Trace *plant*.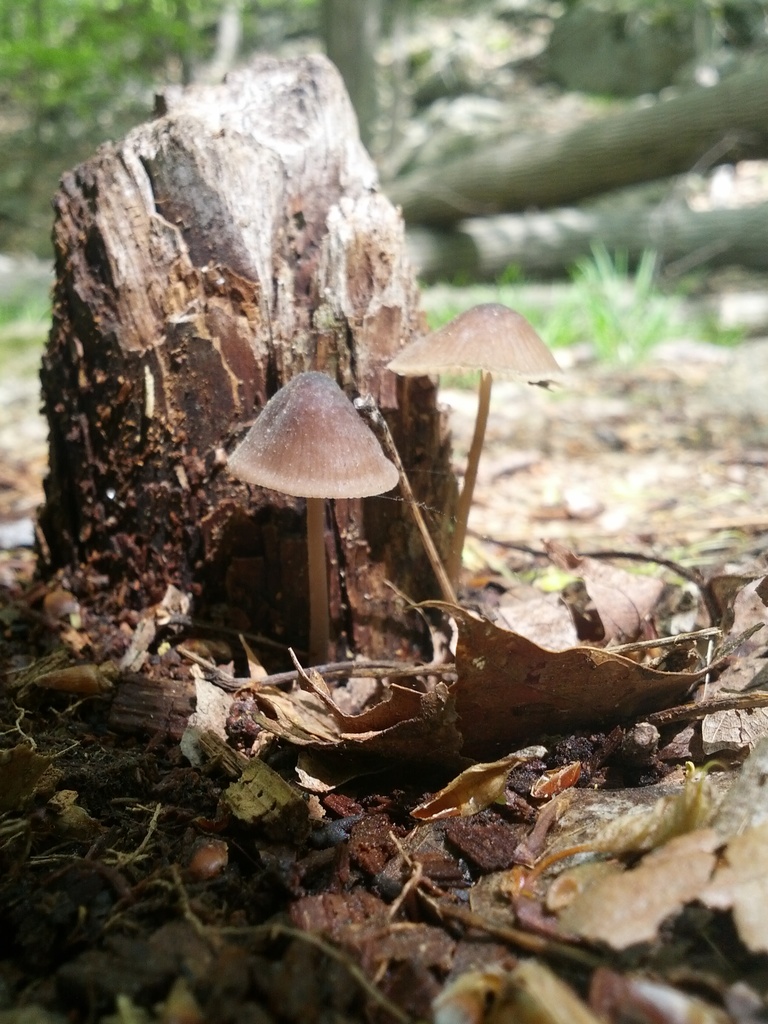
Traced to <box>420,269,584,362</box>.
